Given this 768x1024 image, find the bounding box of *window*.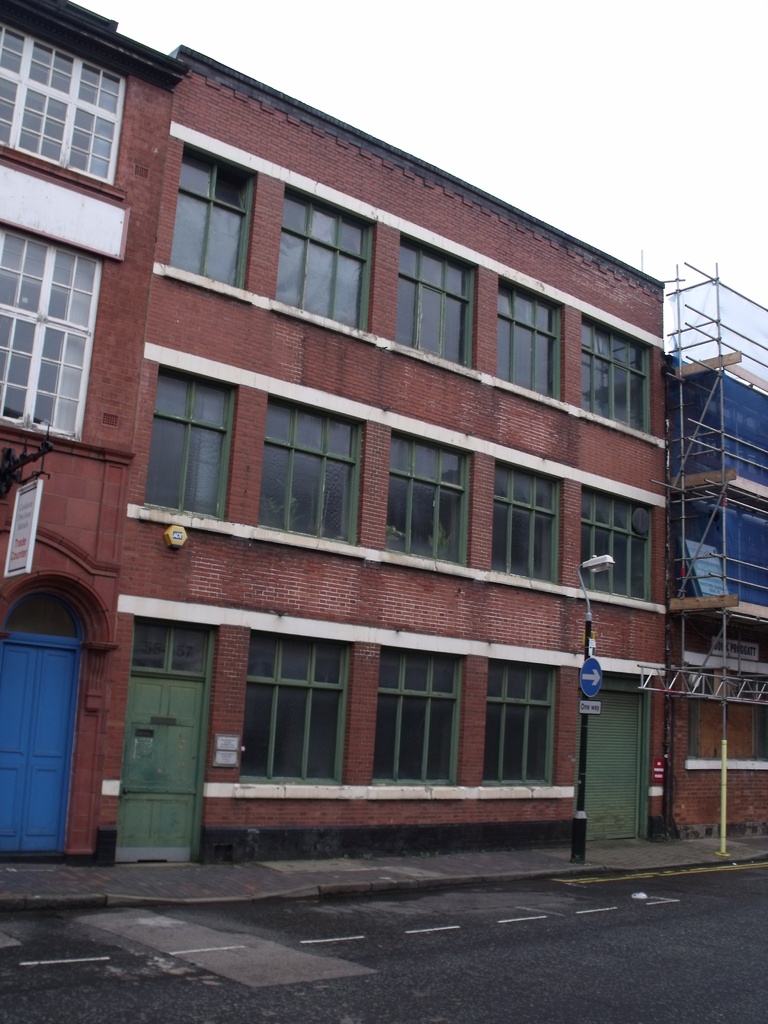
[x1=580, y1=490, x2=654, y2=598].
